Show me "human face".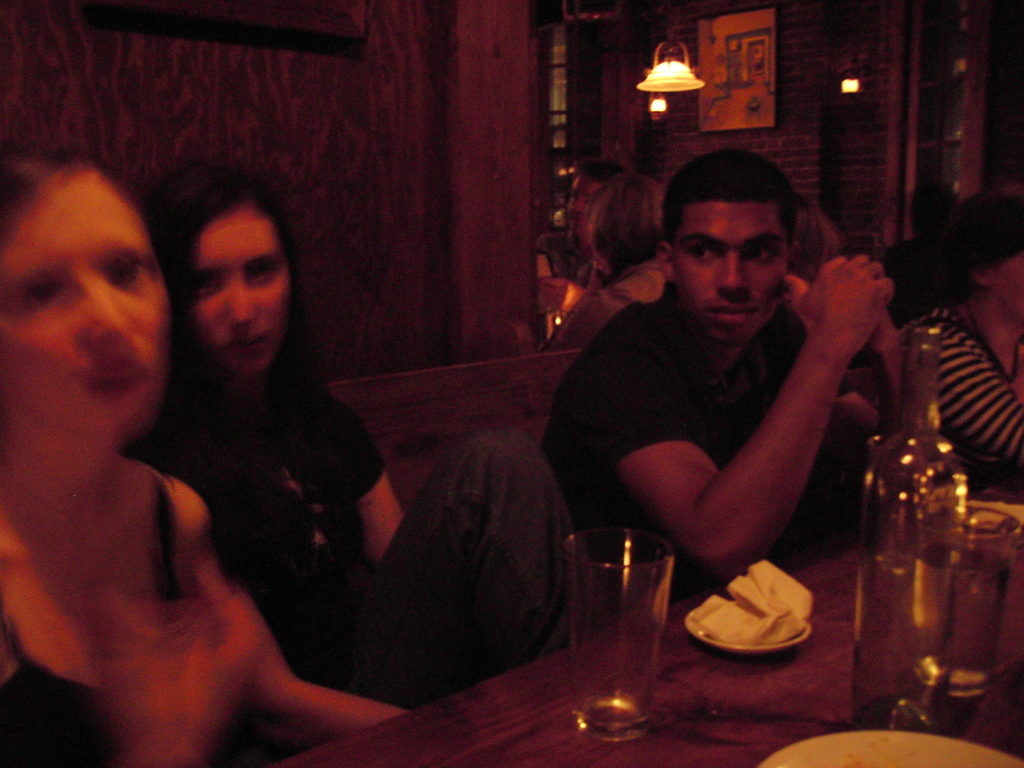
"human face" is here: {"x1": 992, "y1": 254, "x2": 1023, "y2": 324}.
